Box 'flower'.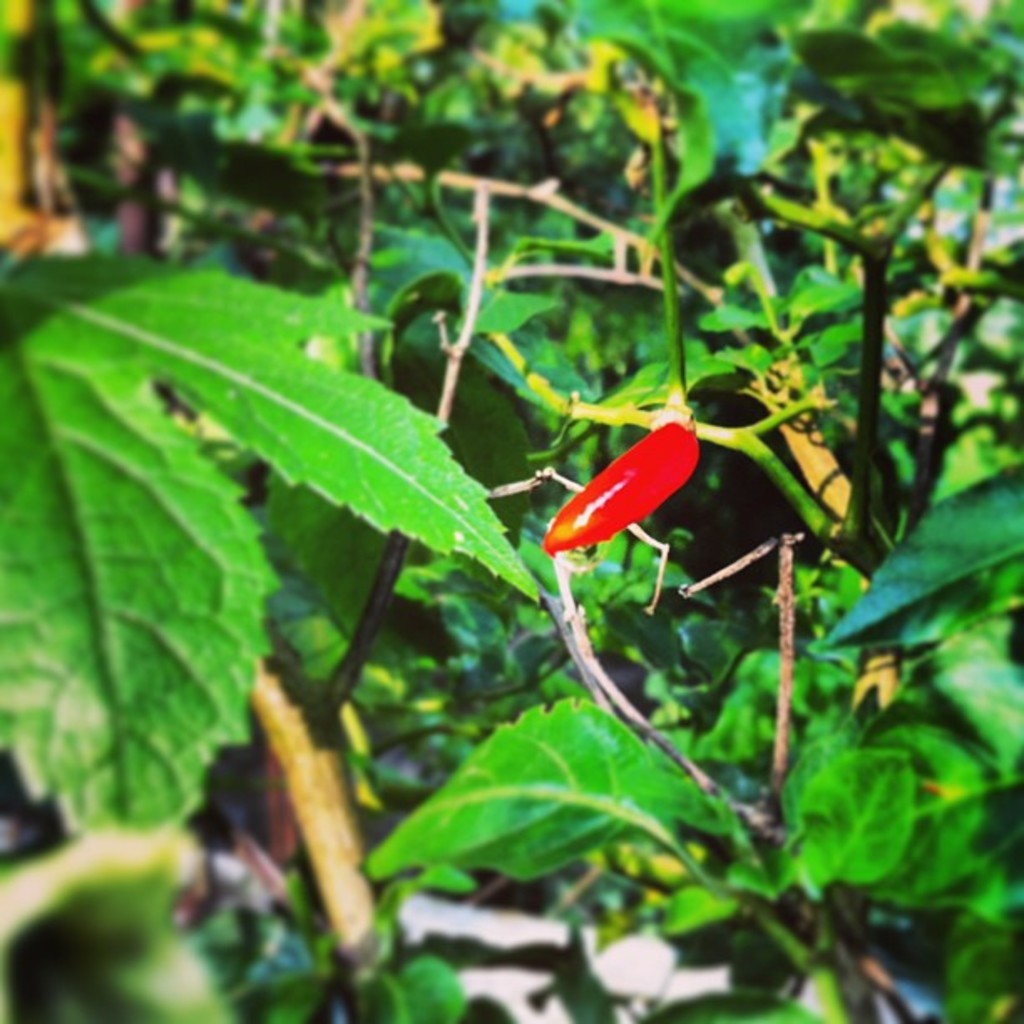
rect(534, 423, 694, 561).
